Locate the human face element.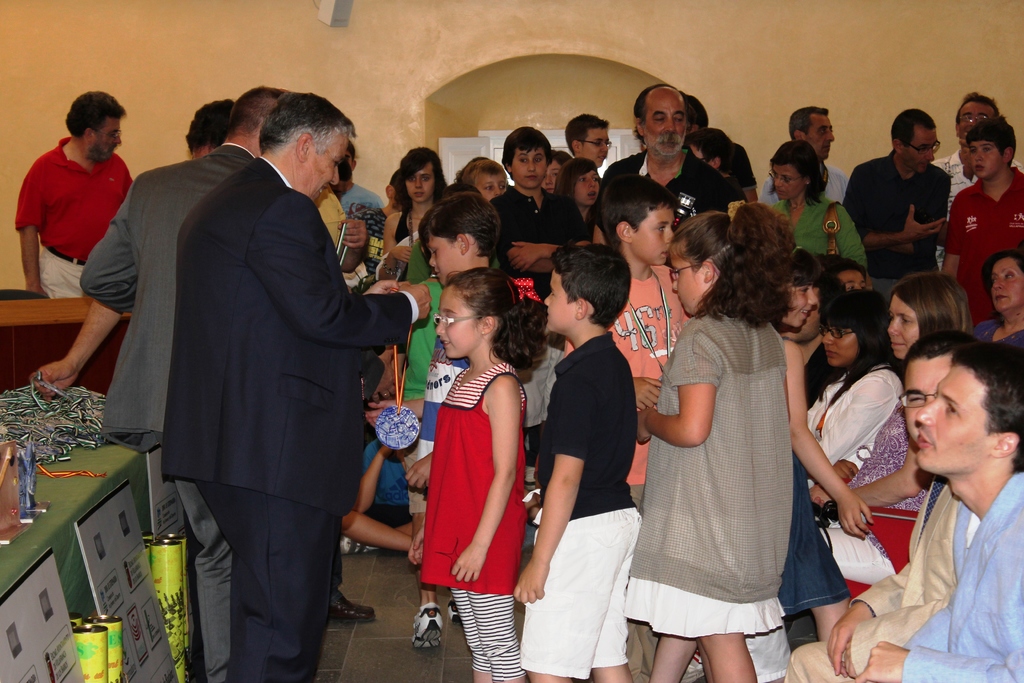
Element bbox: left=990, top=263, right=1023, bottom=314.
